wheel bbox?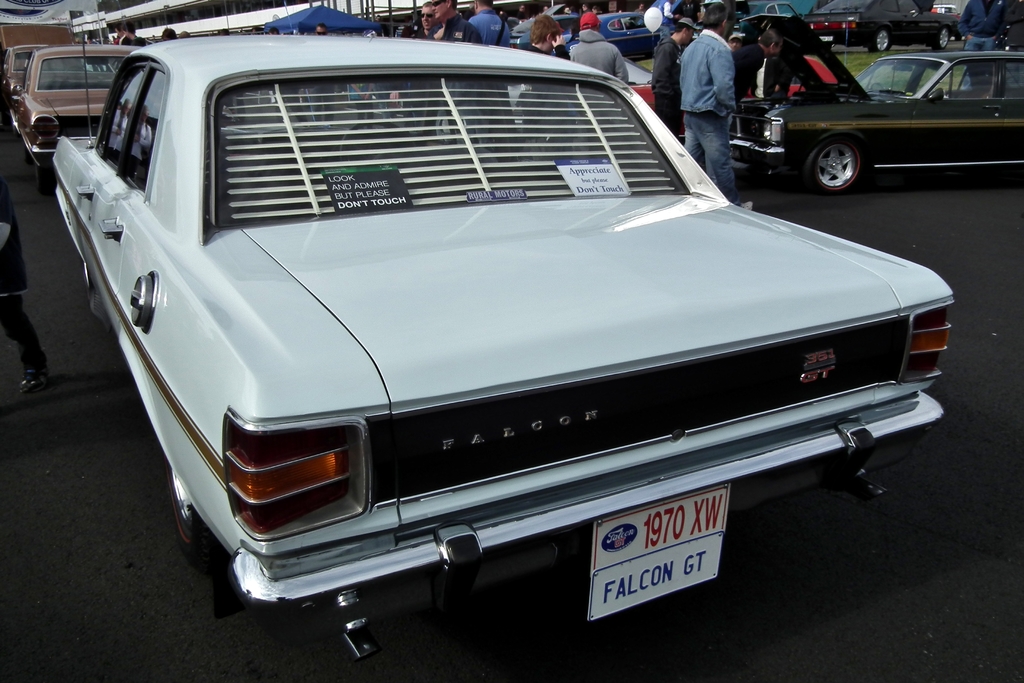
[822,40,836,50]
